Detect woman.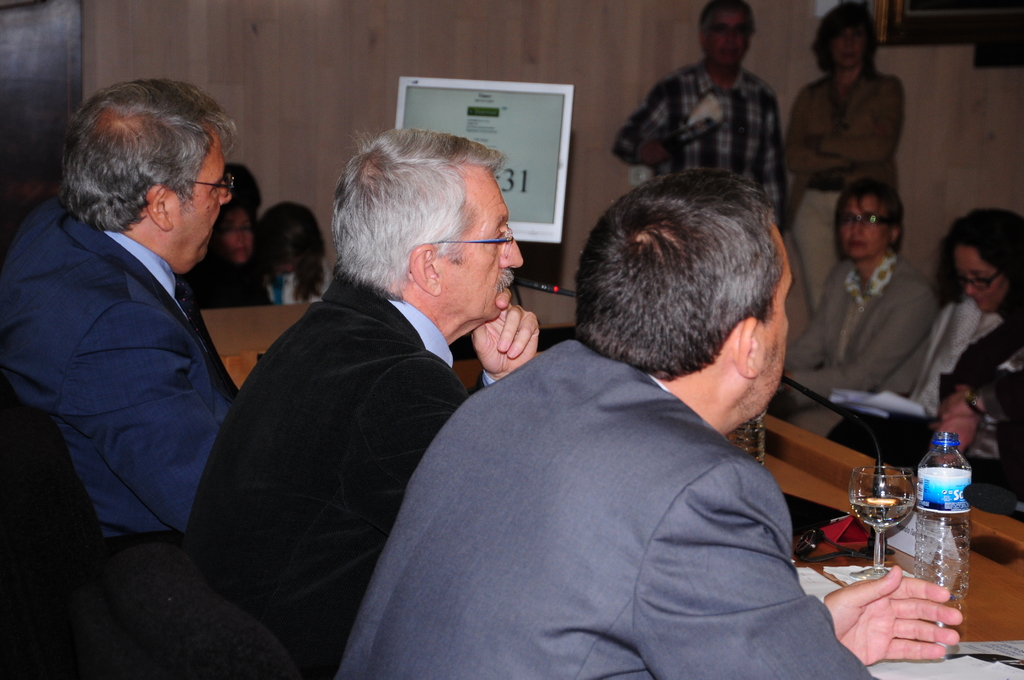
Detected at locate(200, 197, 269, 311).
